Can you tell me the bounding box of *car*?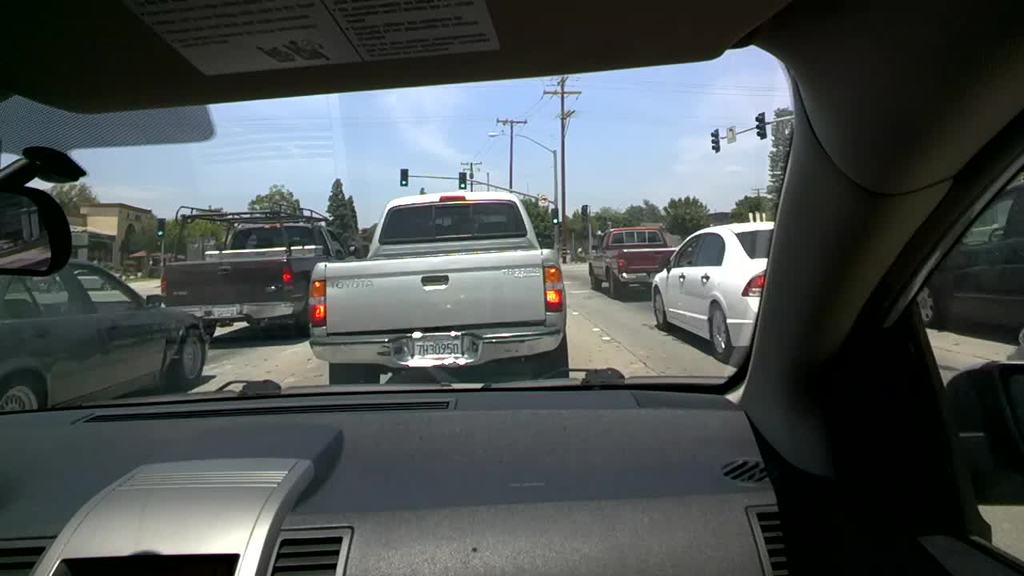
[x1=0, y1=0, x2=1023, y2=575].
